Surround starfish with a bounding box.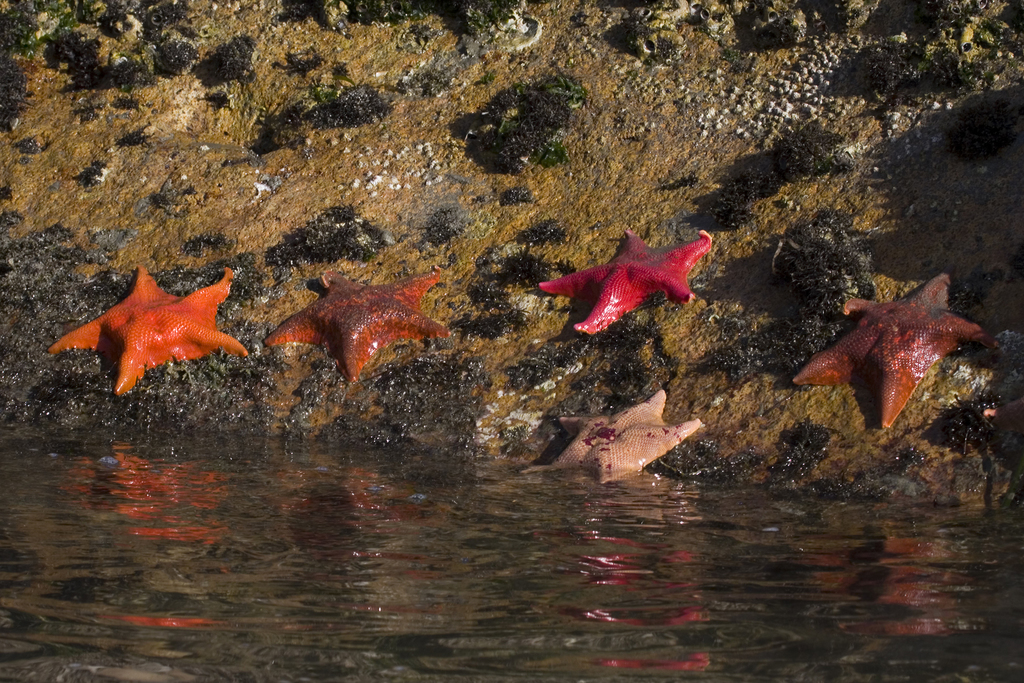
locate(523, 390, 699, 486).
